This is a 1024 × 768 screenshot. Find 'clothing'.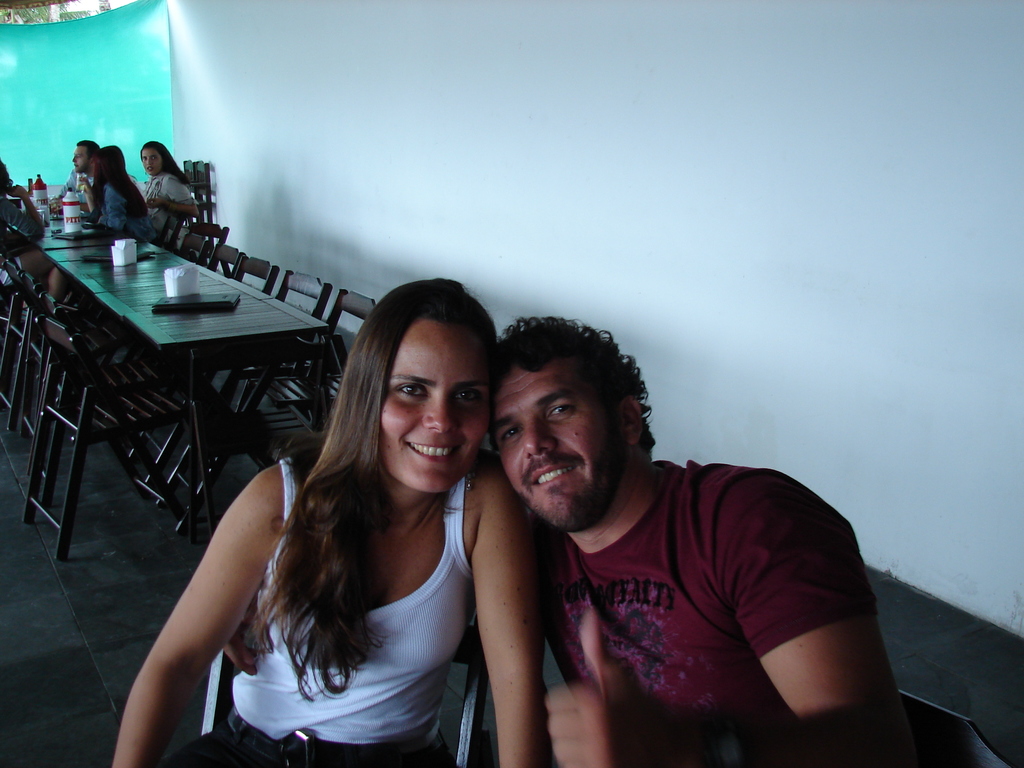
Bounding box: [138, 168, 200, 245].
